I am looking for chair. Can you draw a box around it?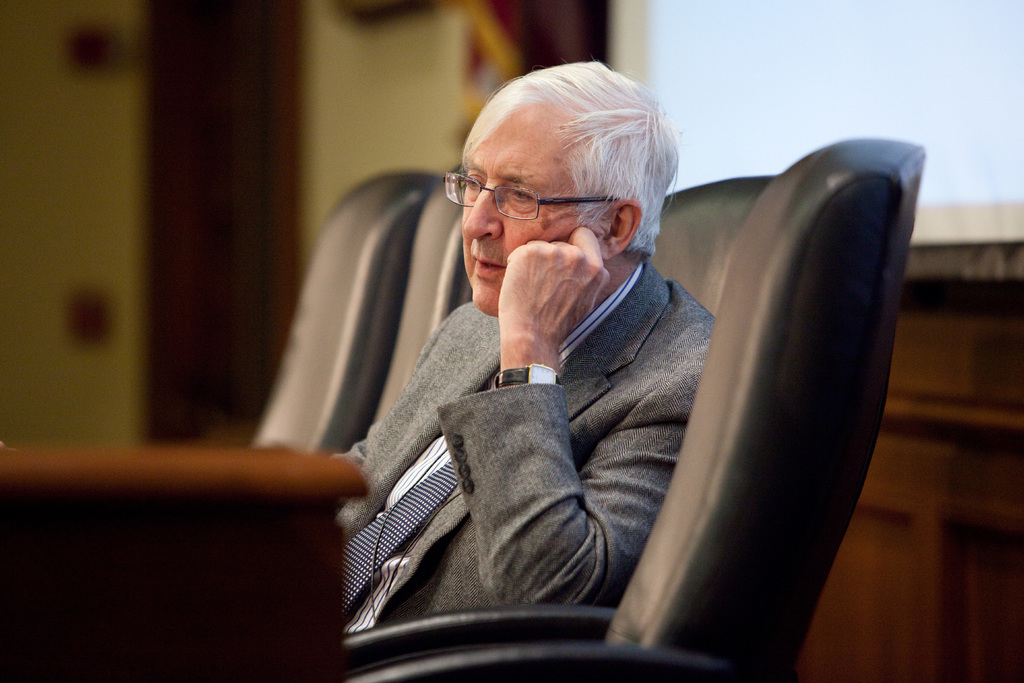
Sure, the bounding box is box(653, 173, 780, 322).
